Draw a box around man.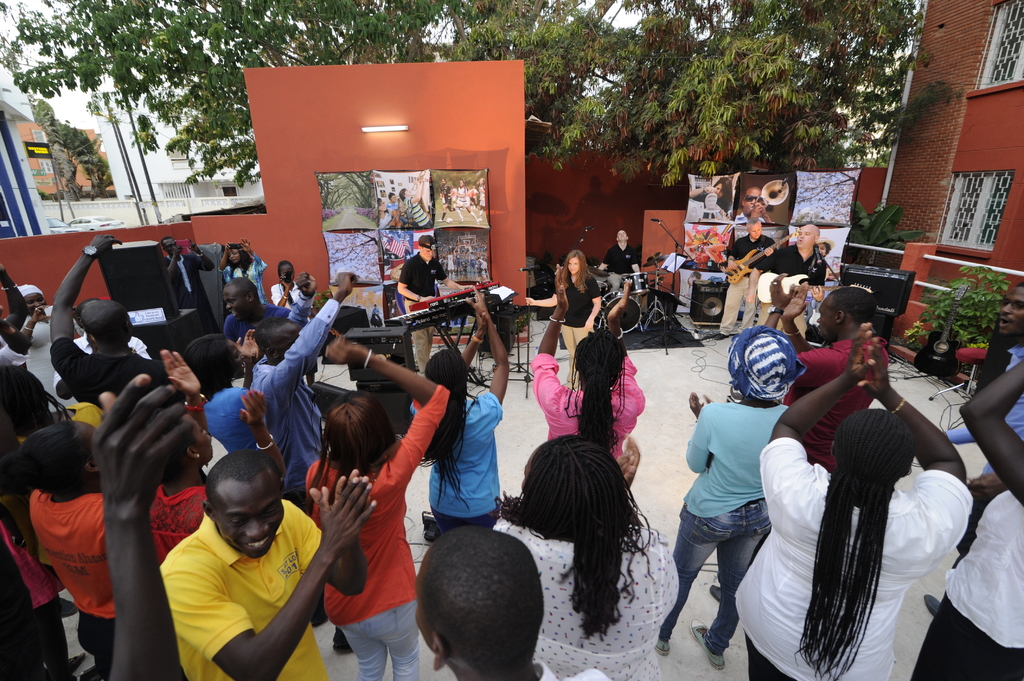
x1=415 y1=524 x2=614 y2=680.
